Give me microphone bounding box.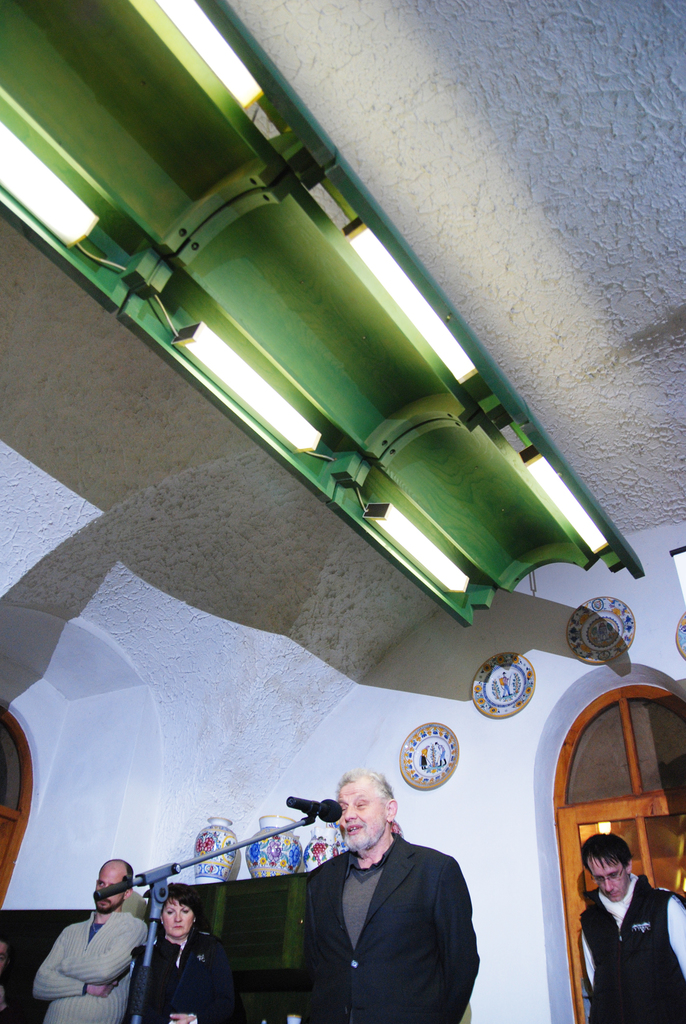
crop(286, 796, 350, 822).
